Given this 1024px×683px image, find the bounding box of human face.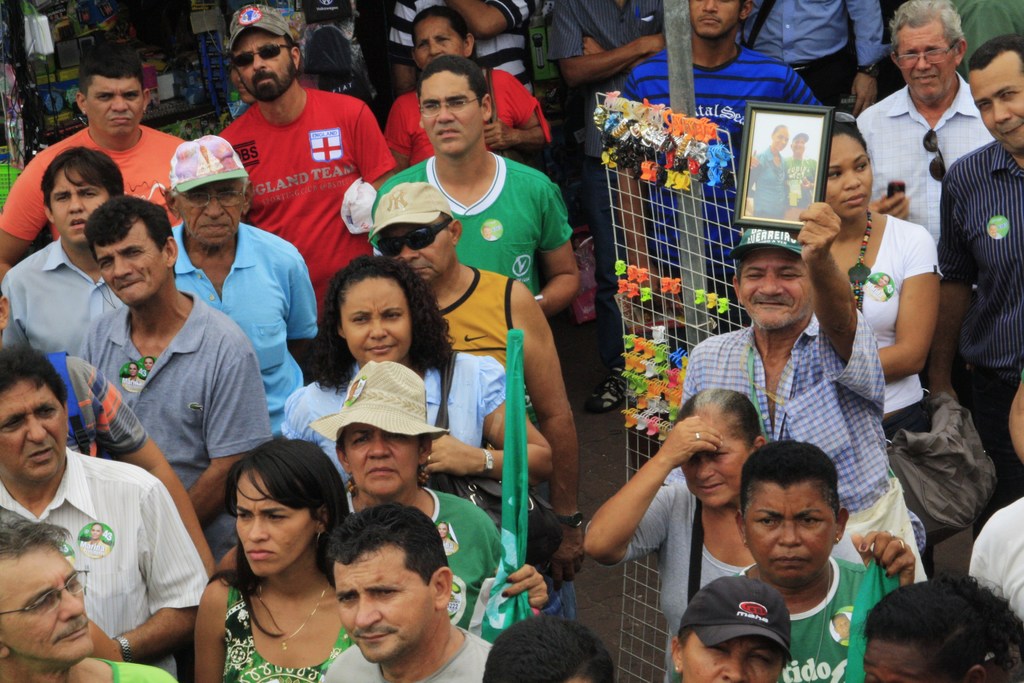
[left=84, top=76, right=145, bottom=136].
